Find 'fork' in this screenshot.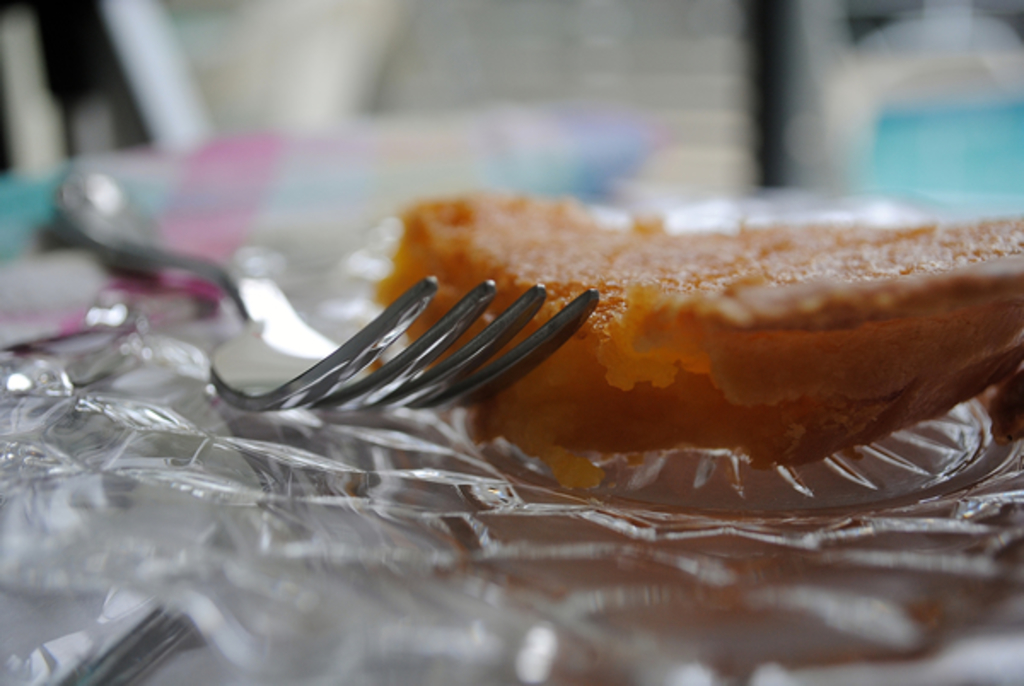
The bounding box for 'fork' is box(49, 167, 599, 418).
